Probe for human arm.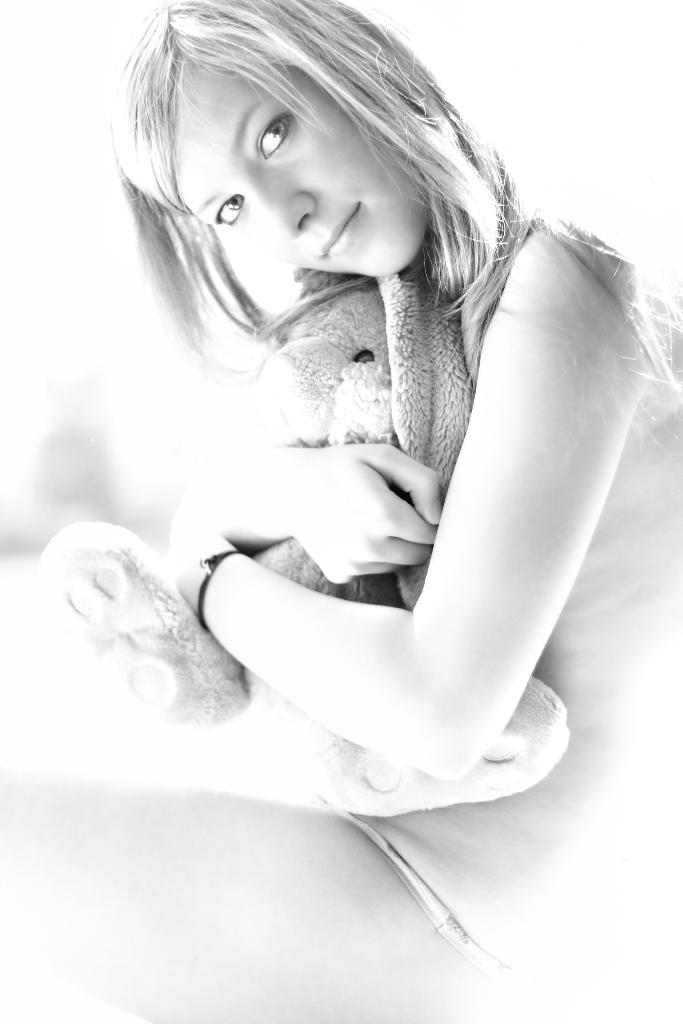
Probe result: 174/347/441/586.
